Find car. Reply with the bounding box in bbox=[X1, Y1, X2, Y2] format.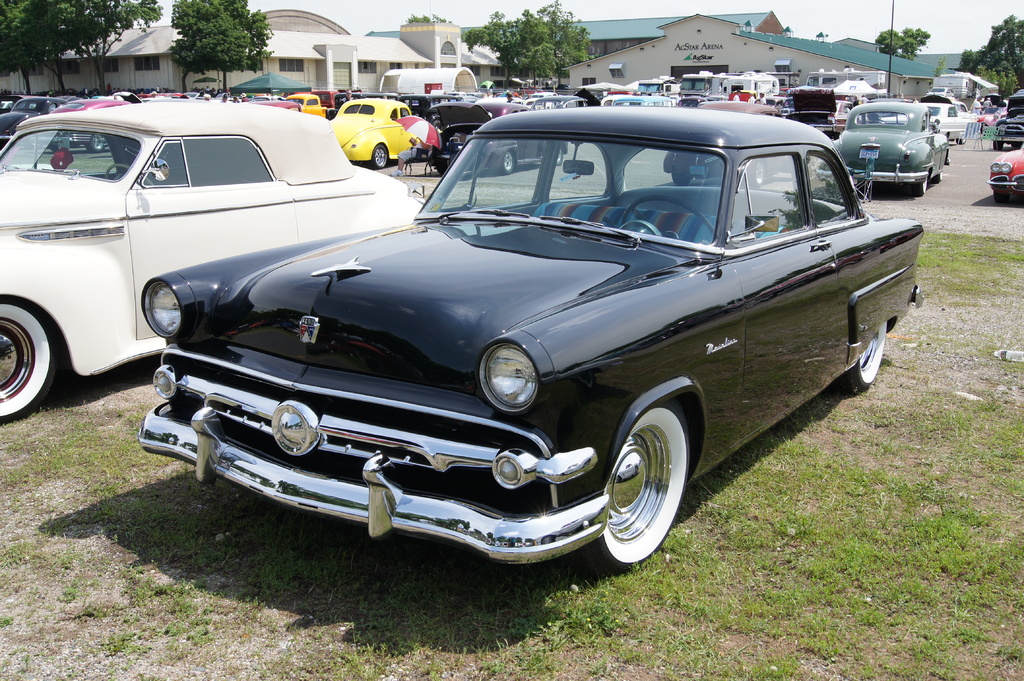
bbox=[330, 99, 429, 163].
